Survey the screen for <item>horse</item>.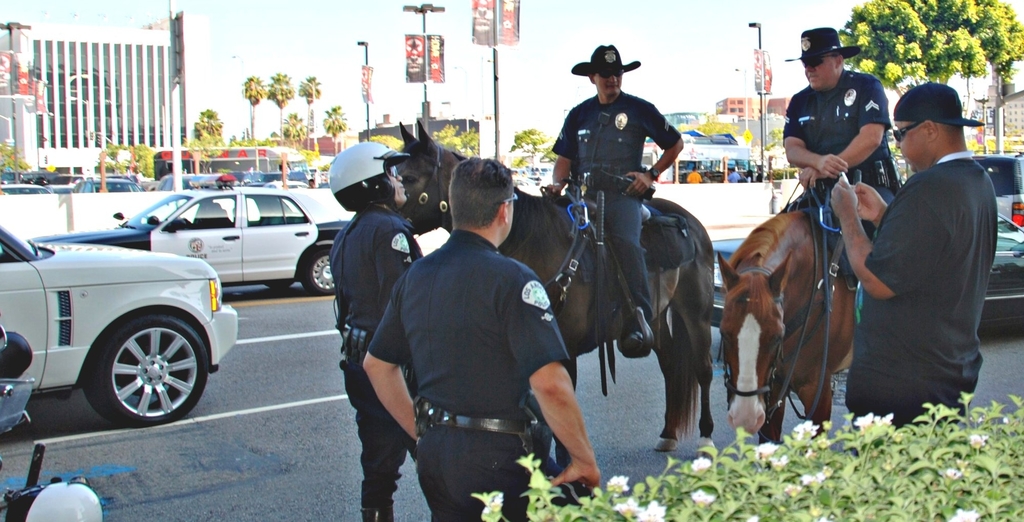
Survey found: pyautogui.locateOnScreen(719, 206, 865, 449).
